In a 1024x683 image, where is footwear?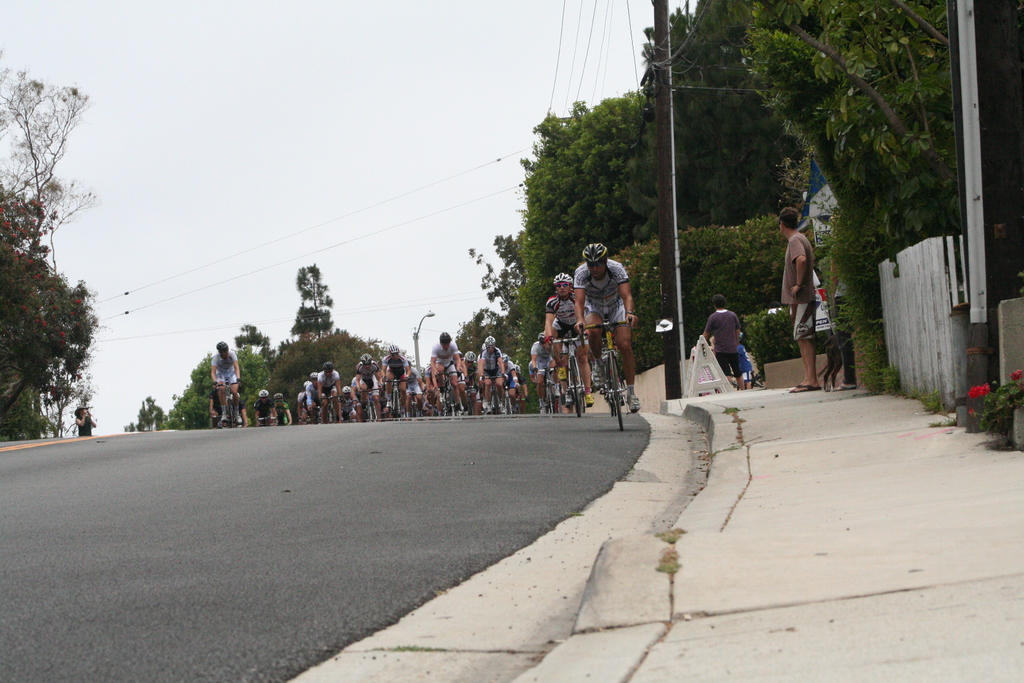
(404,413,408,418).
